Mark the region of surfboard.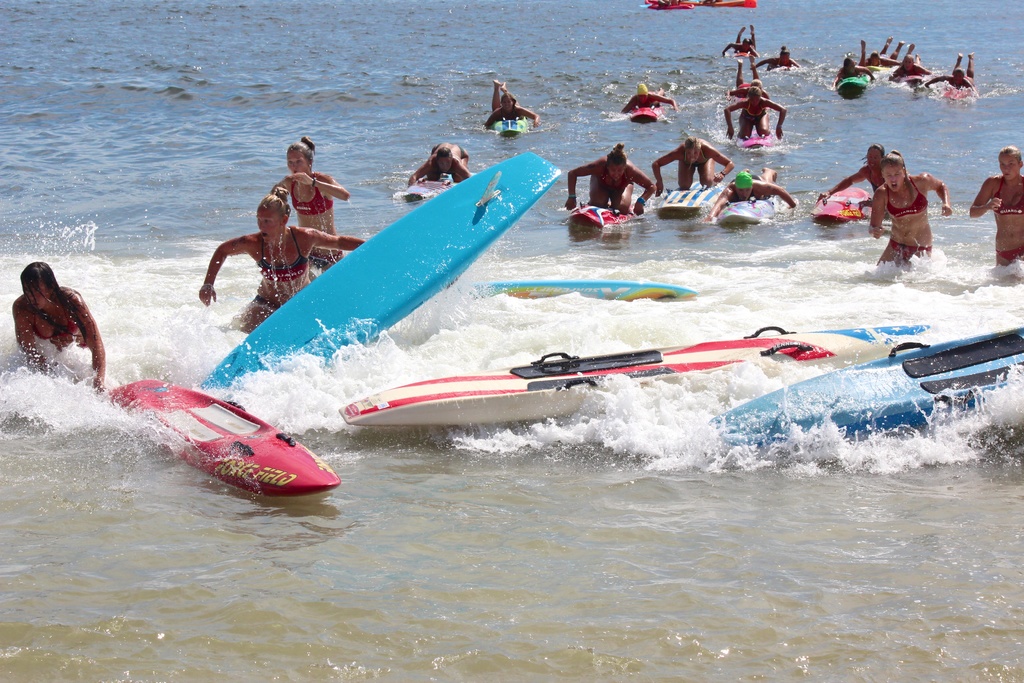
Region: BBox(492, 118, 538, 135).
